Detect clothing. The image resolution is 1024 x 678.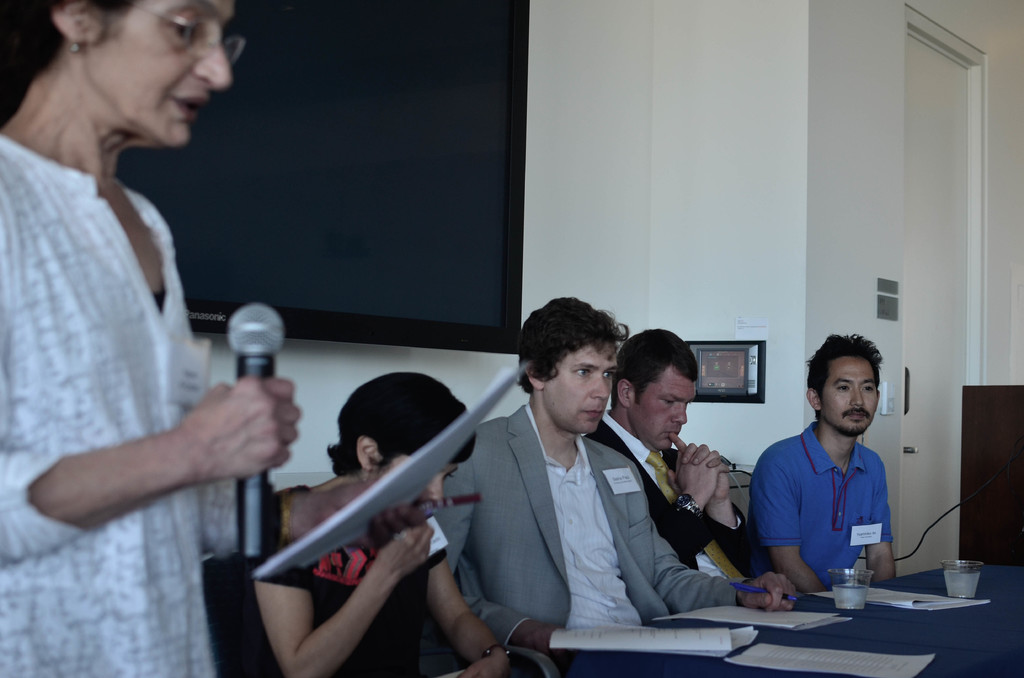
Rect(253, 472, 445, 677).
